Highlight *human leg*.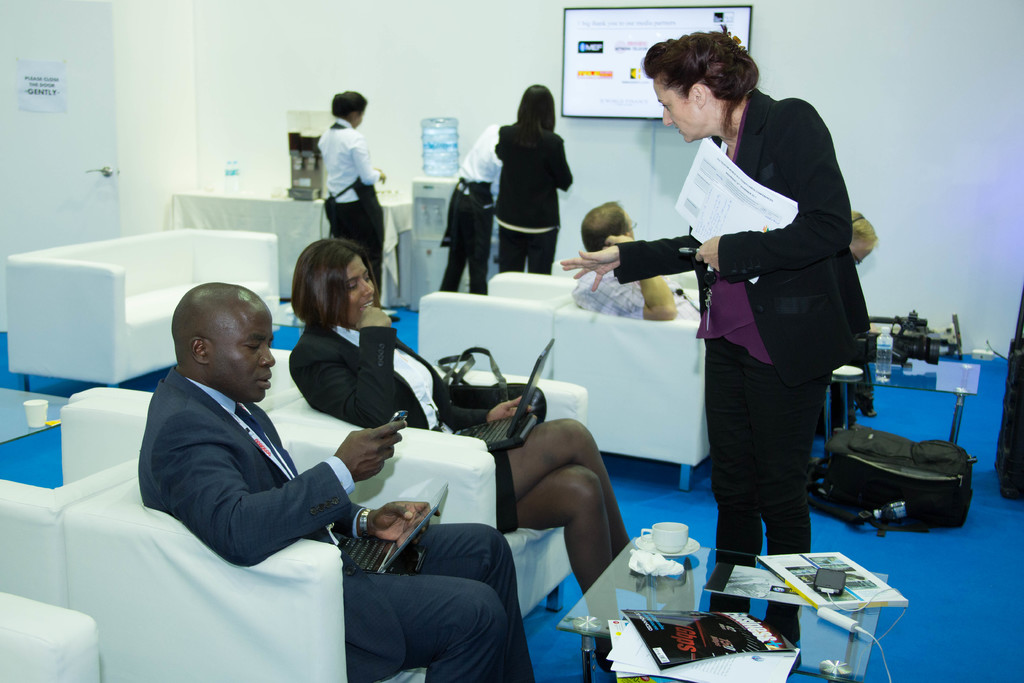
Highlighted region: detection(498, 226, 526, 274).
